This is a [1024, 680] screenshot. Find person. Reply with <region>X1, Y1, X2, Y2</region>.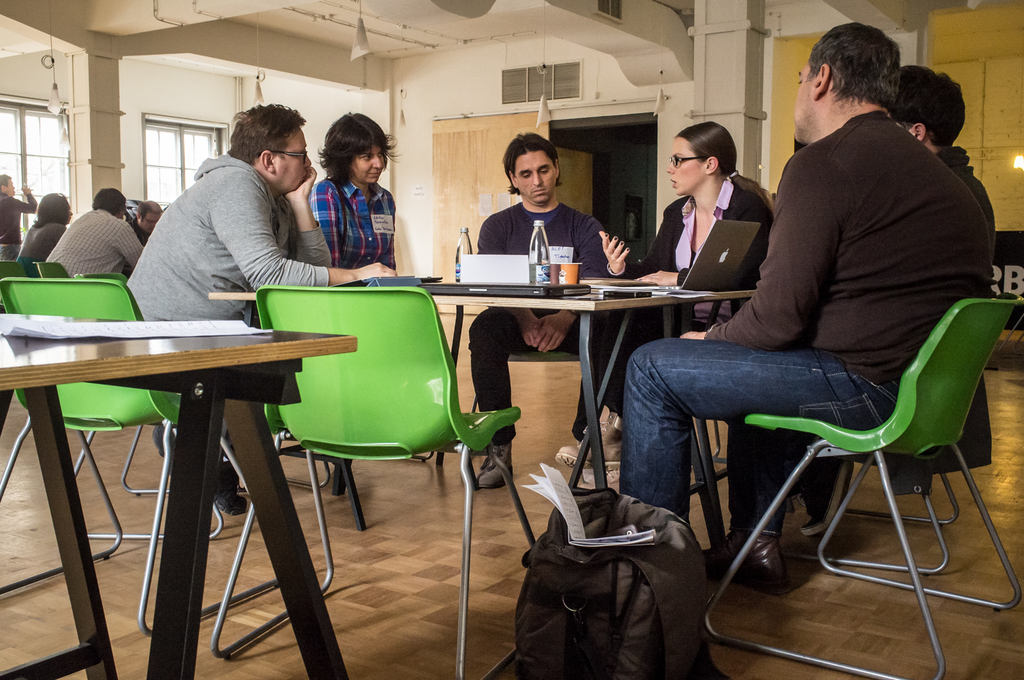
<region>304, 108, 408, 276</region>.
